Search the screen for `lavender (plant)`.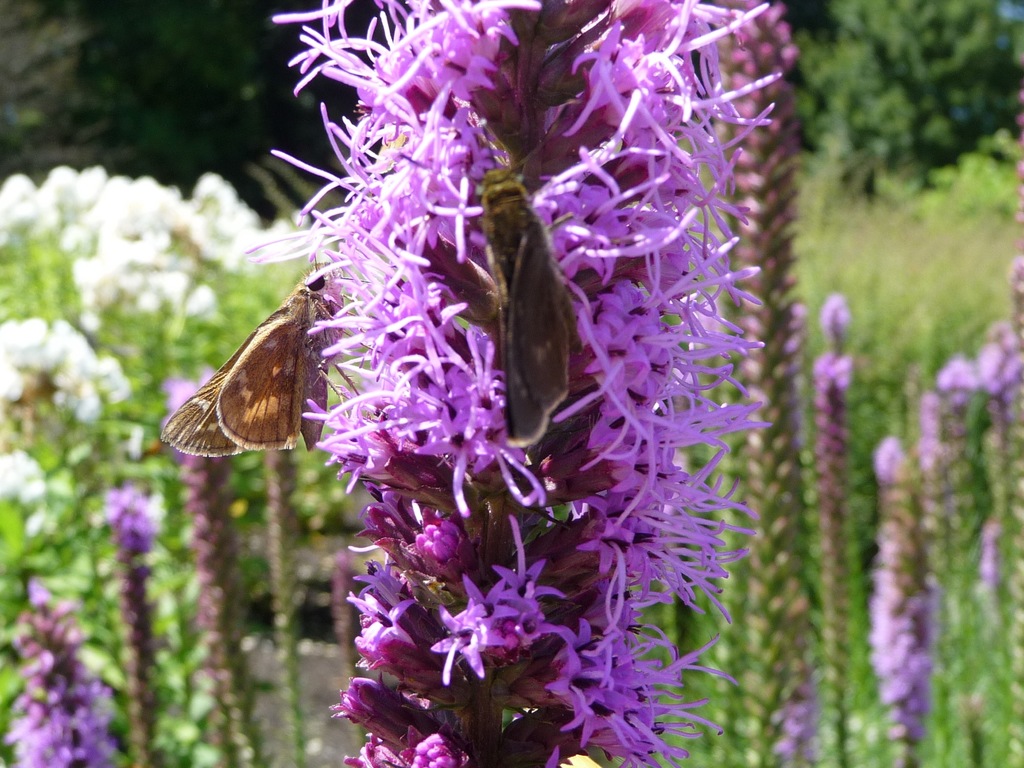
Found at [0, 587, 116, 767].
